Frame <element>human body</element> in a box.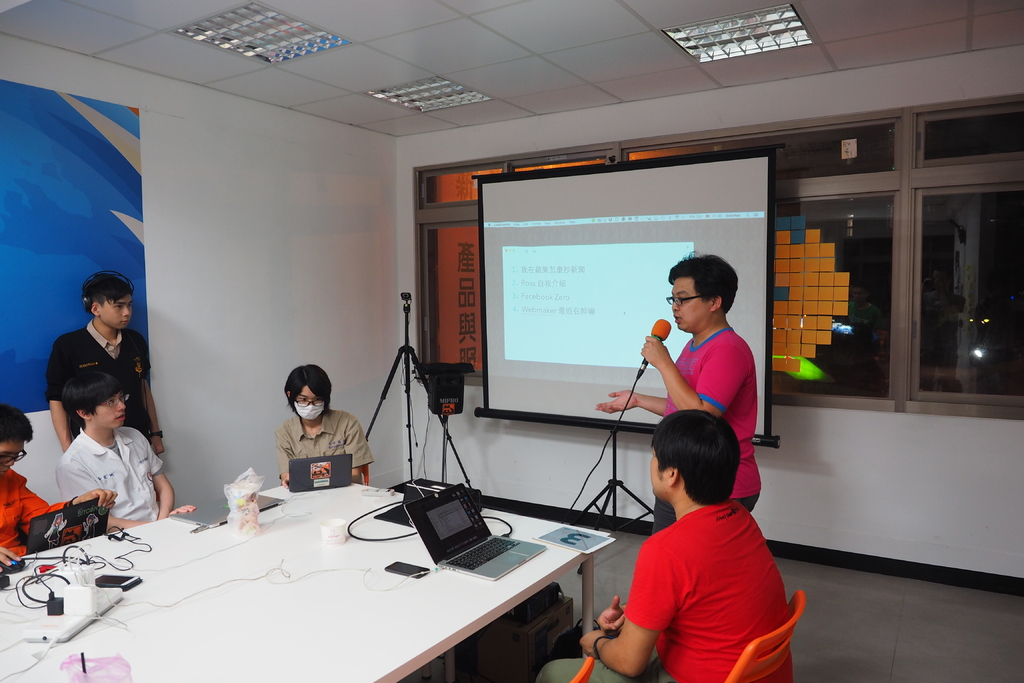
select_region(56, 360, 198, 514).
